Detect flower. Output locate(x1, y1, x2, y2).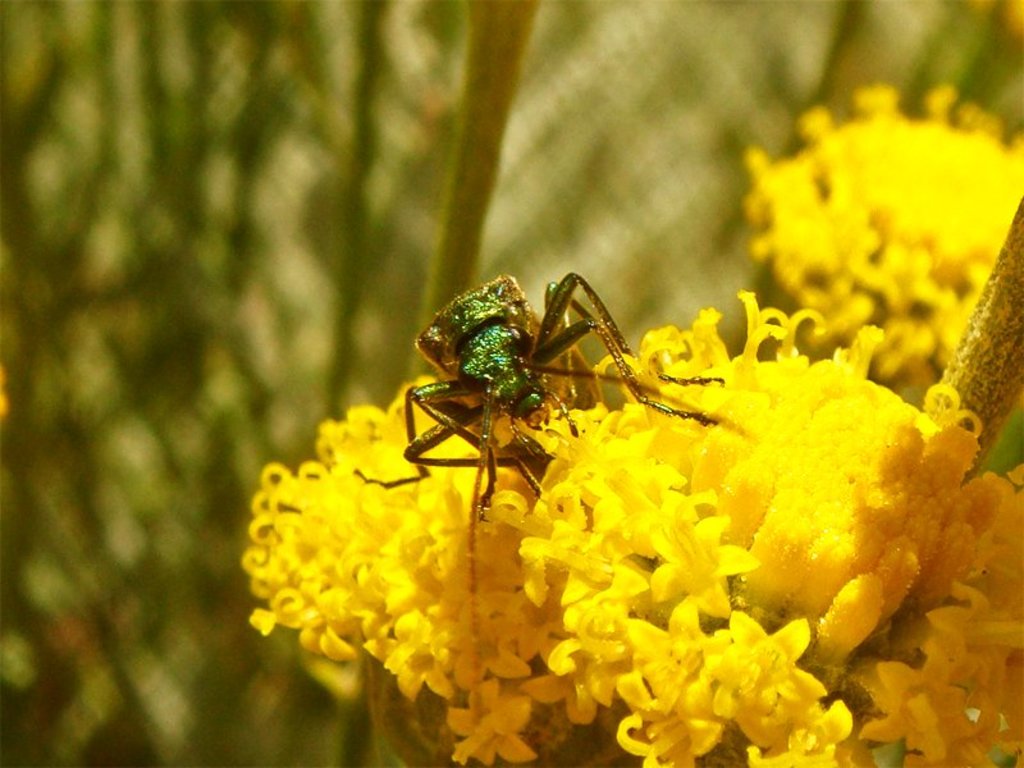
locate(241, 376, 563, 767).
